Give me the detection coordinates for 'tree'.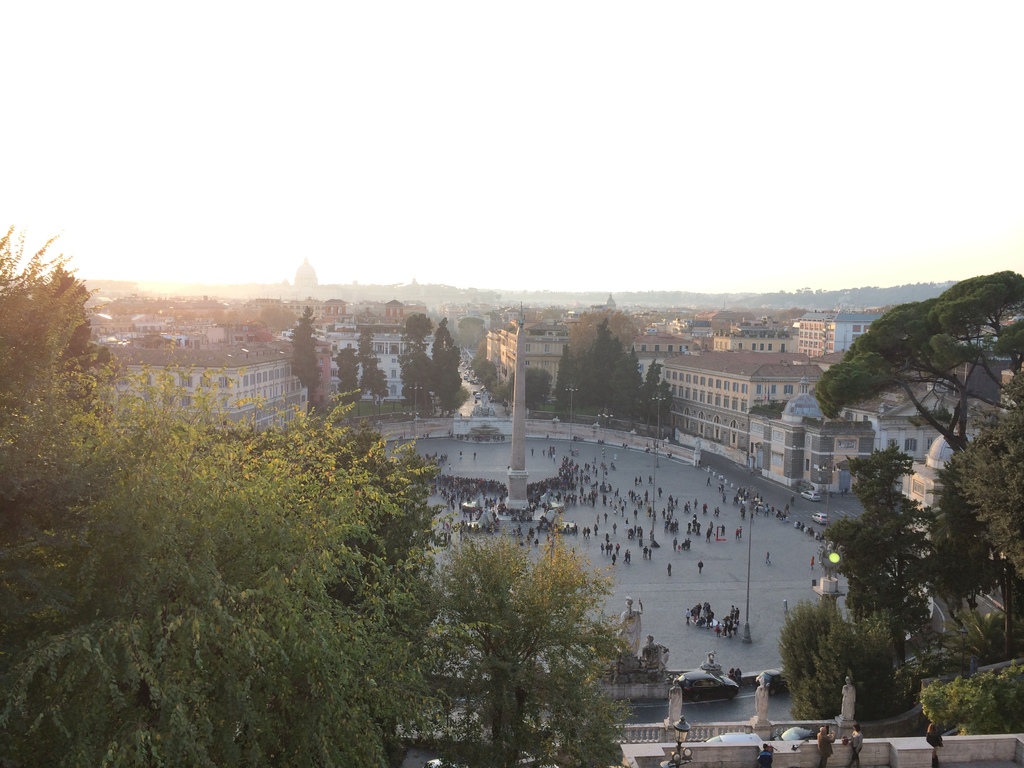
locate(588, 312, 620, 410).
